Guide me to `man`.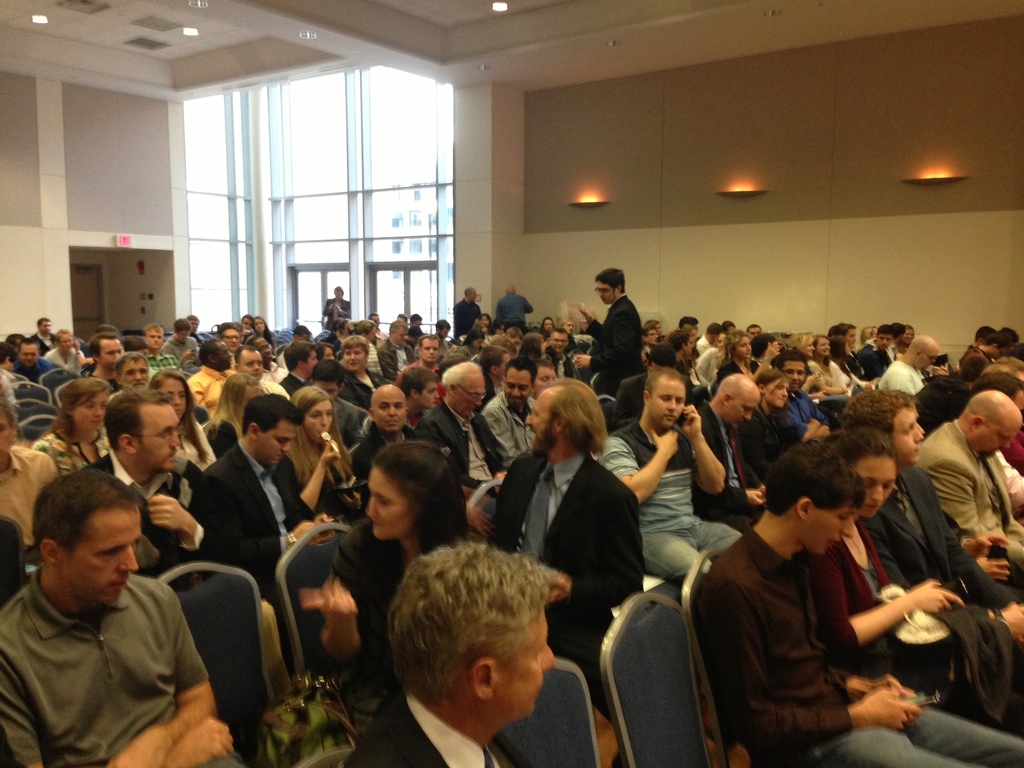
Guidance: bbox=[250, 338, 285, 381].
